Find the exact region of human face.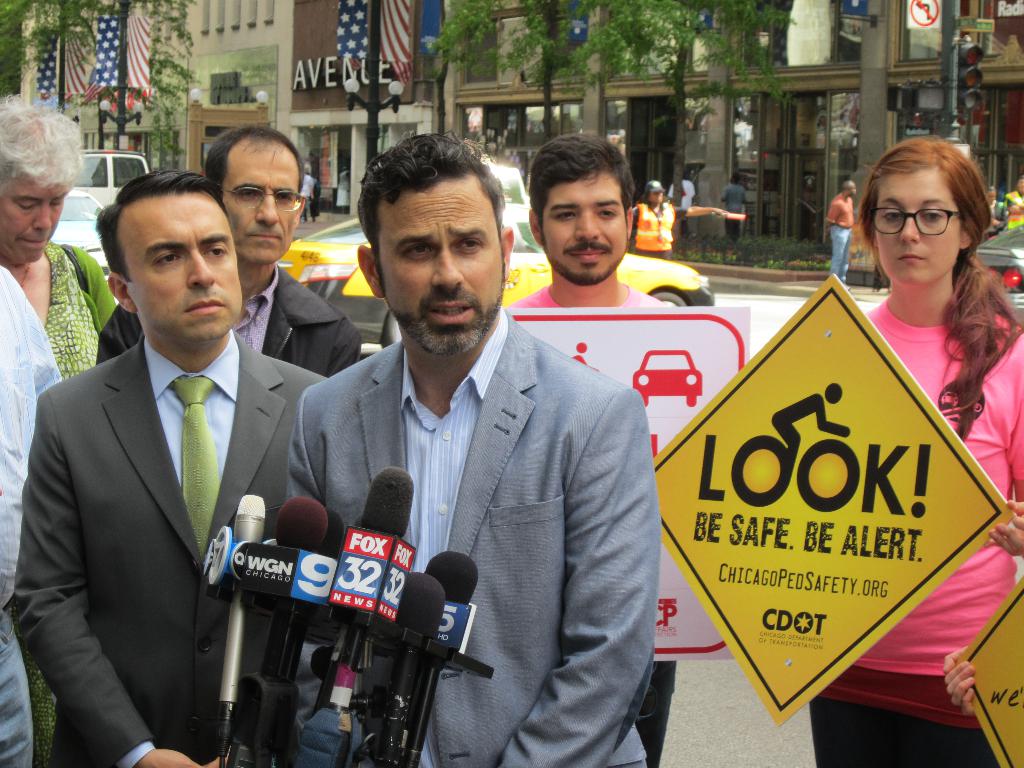
Exact region: <box>220,154,300,260</box>.
